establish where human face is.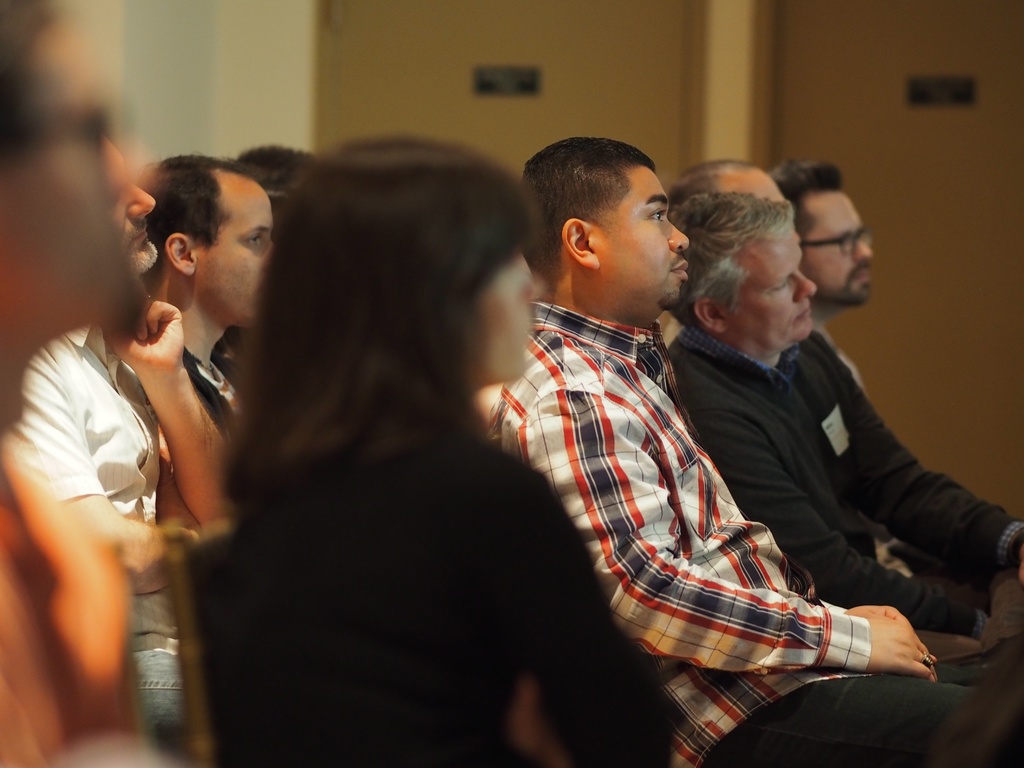
Established at [x1=726, y1=230, x2=817, y2=352].
